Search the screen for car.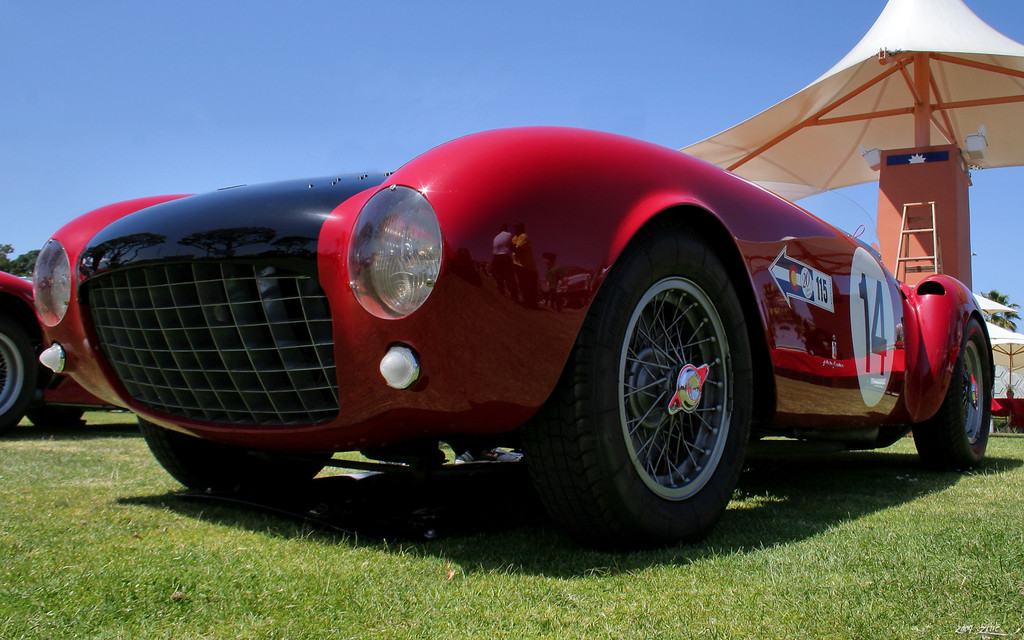
Found at x1=33 y1=124 x2=993 y2=554.
